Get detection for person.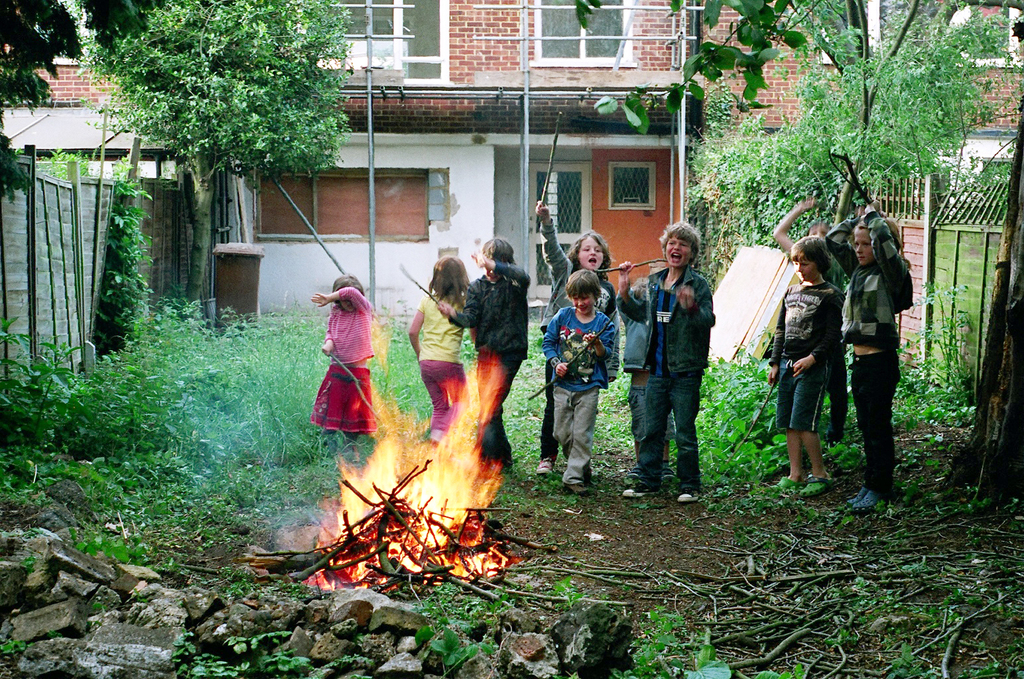
Detection: 769, 234, 845, 501.
